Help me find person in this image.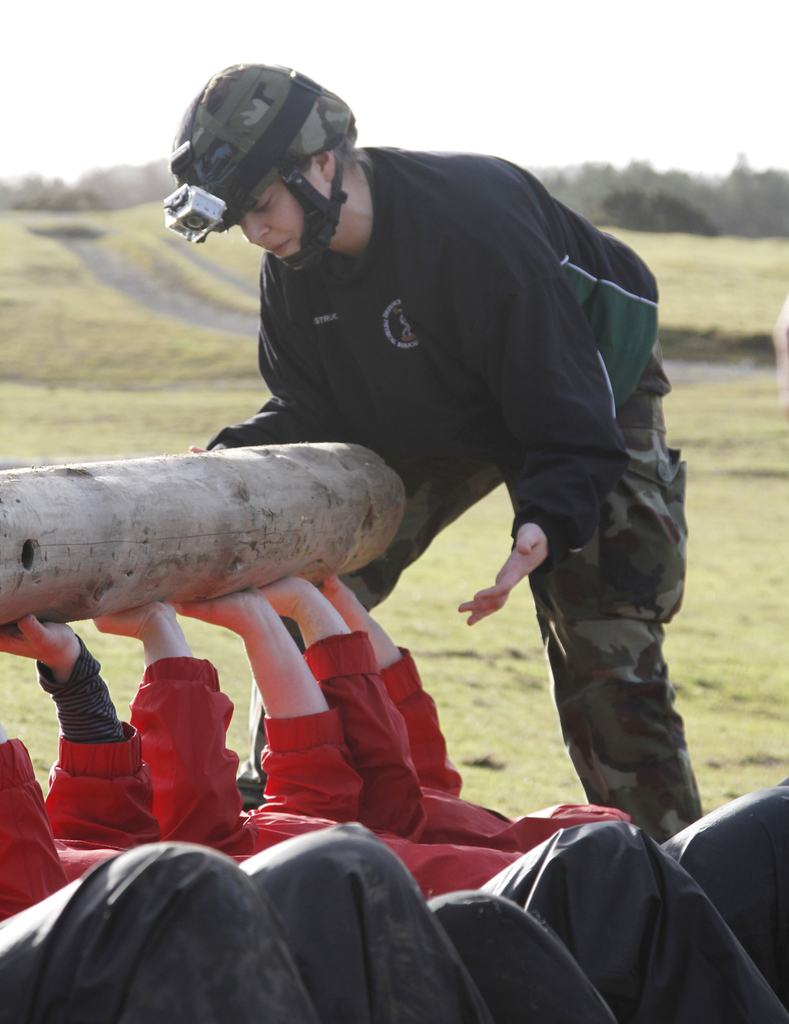
Found it: x1=190 y1=55 x2=709 y2=852.
